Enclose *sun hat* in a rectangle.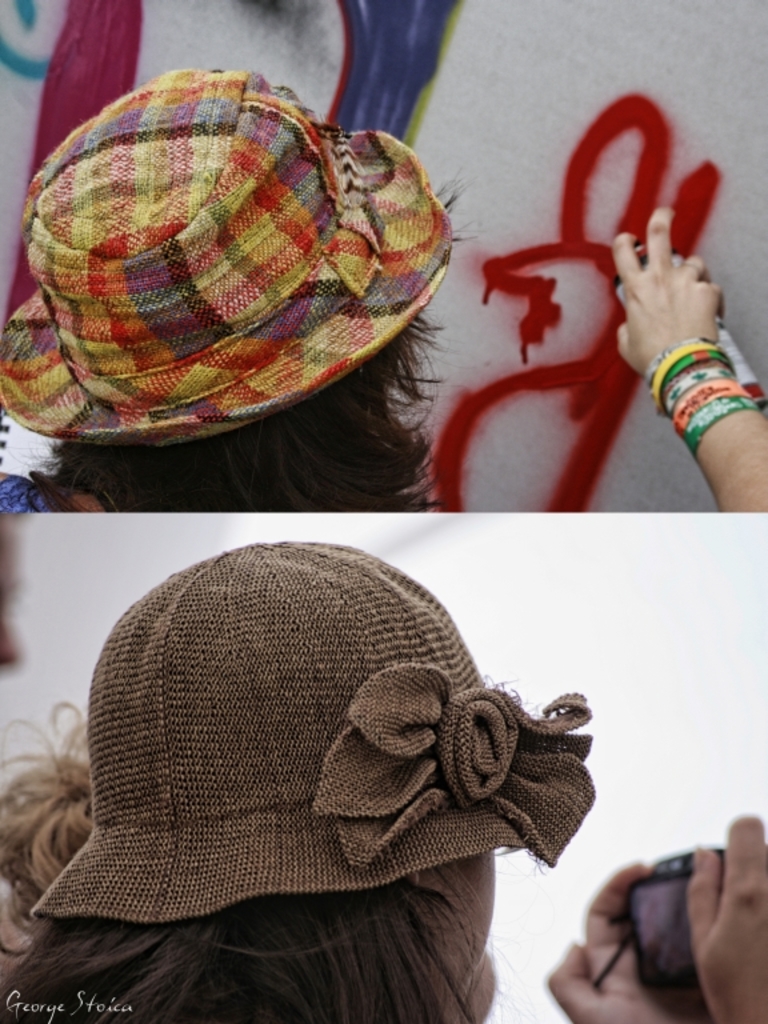
28,539,600,917.
